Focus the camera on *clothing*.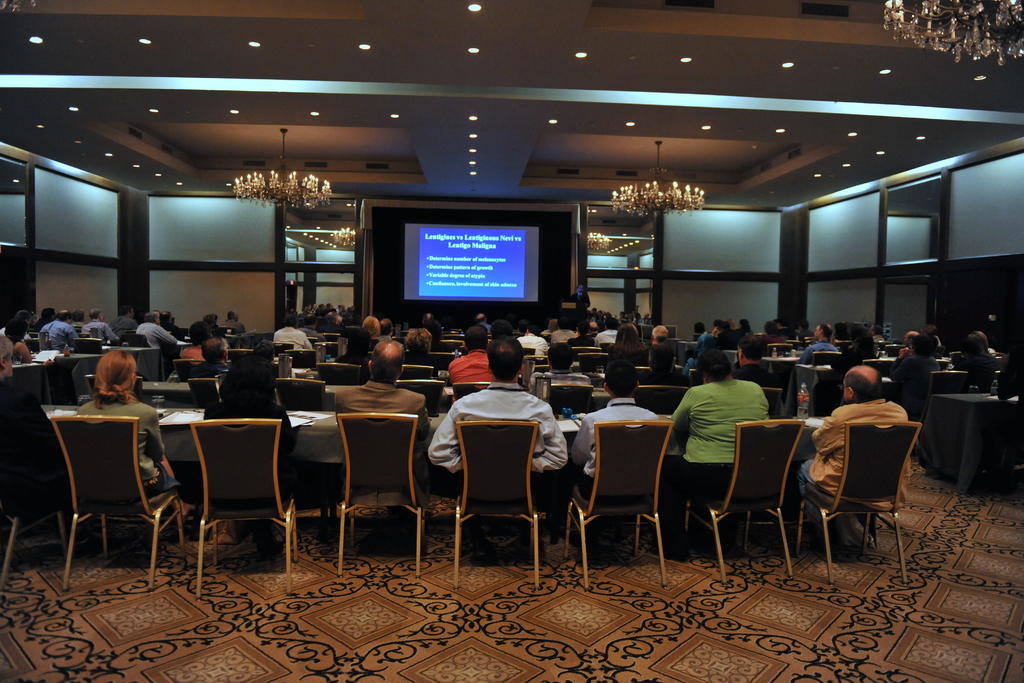
Focus region: 211, 328, 223, 337.
